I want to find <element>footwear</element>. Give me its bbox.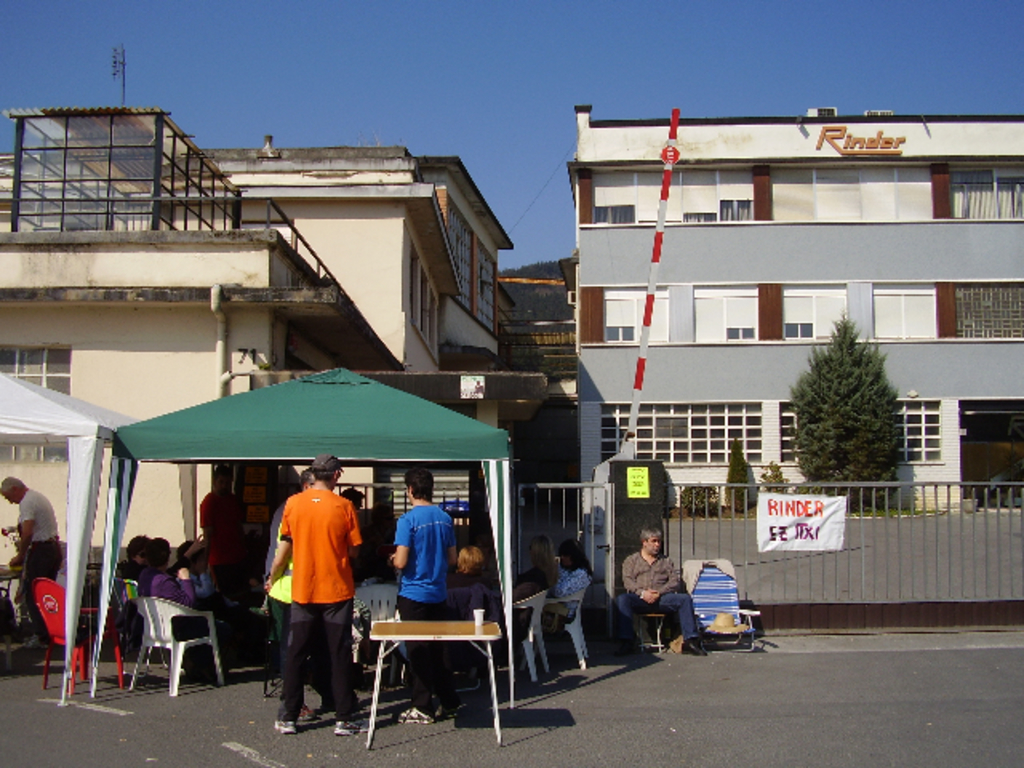
box(274, 722, 301, 733).
